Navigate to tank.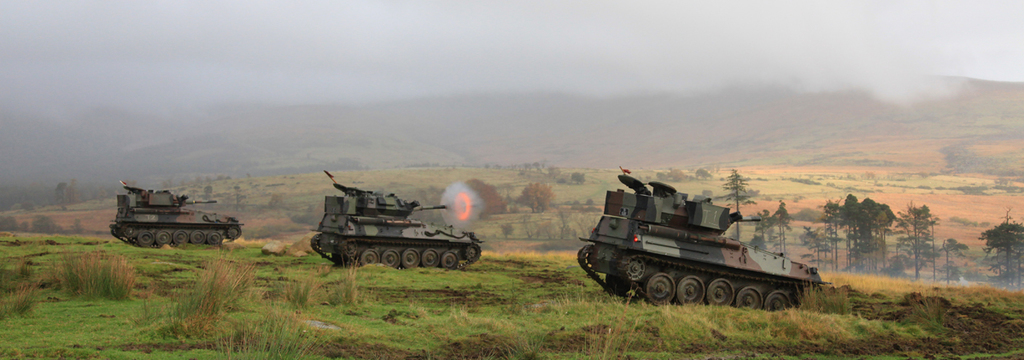
Navigation target: l=108, t=179, r=247, b=248.
